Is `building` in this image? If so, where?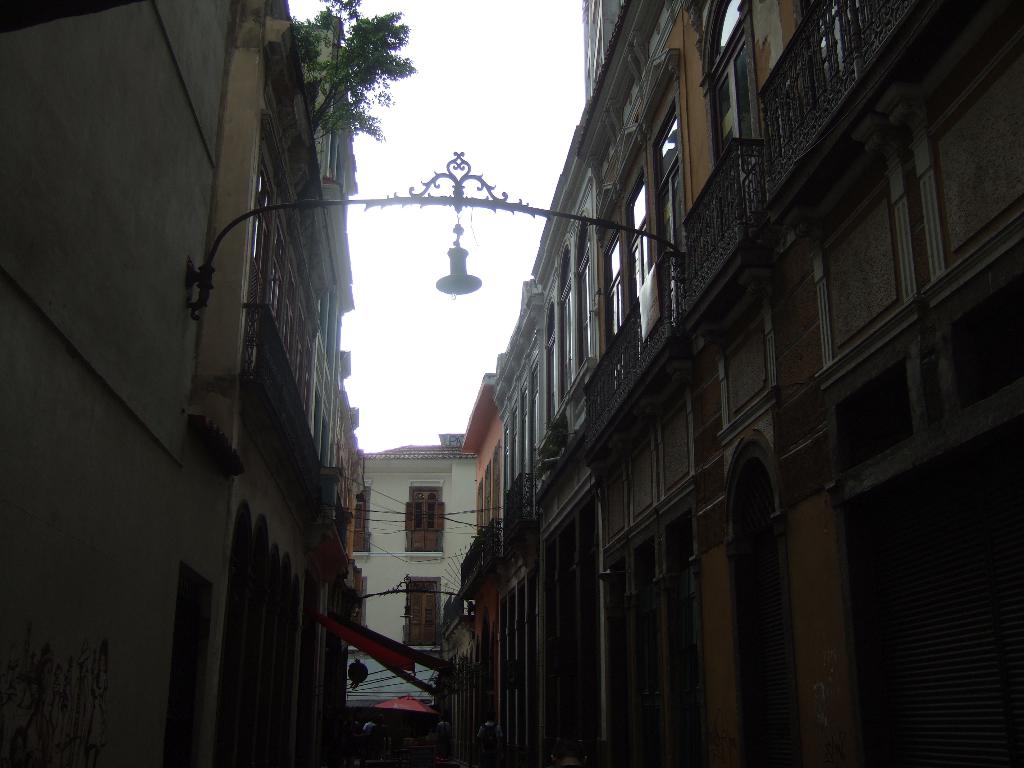
Yes, at rect(360, 431, 478, 767).
